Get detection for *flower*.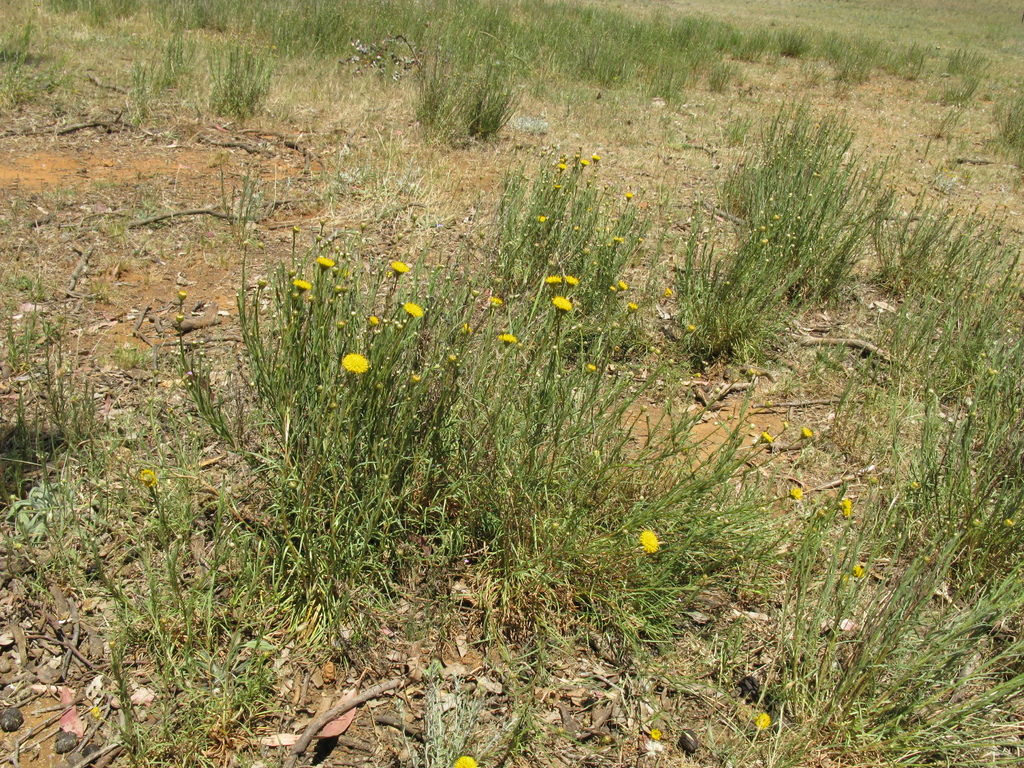
Detection: select_region(136, 467, 155, 484).
